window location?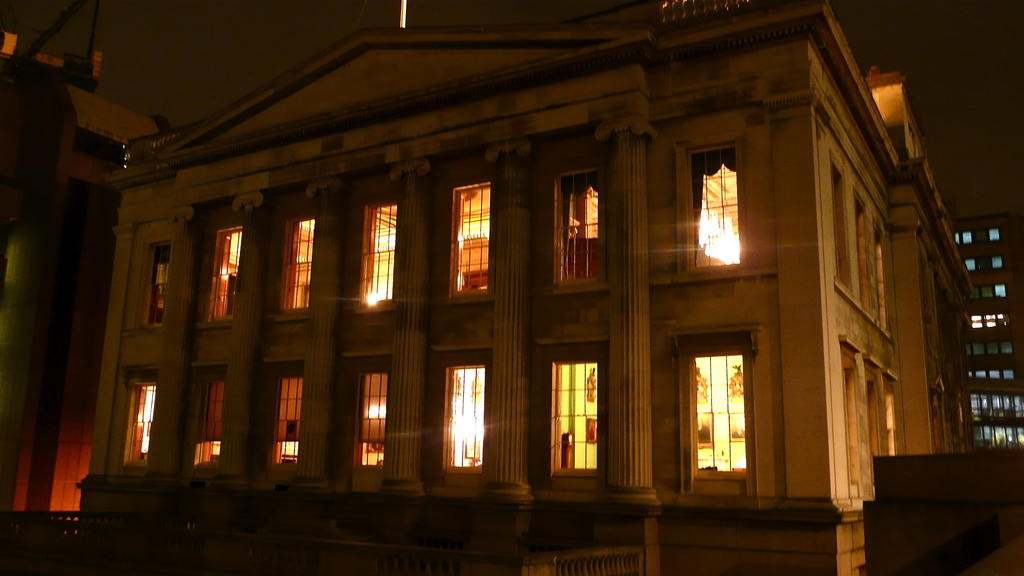
198, 225, 245, 324
